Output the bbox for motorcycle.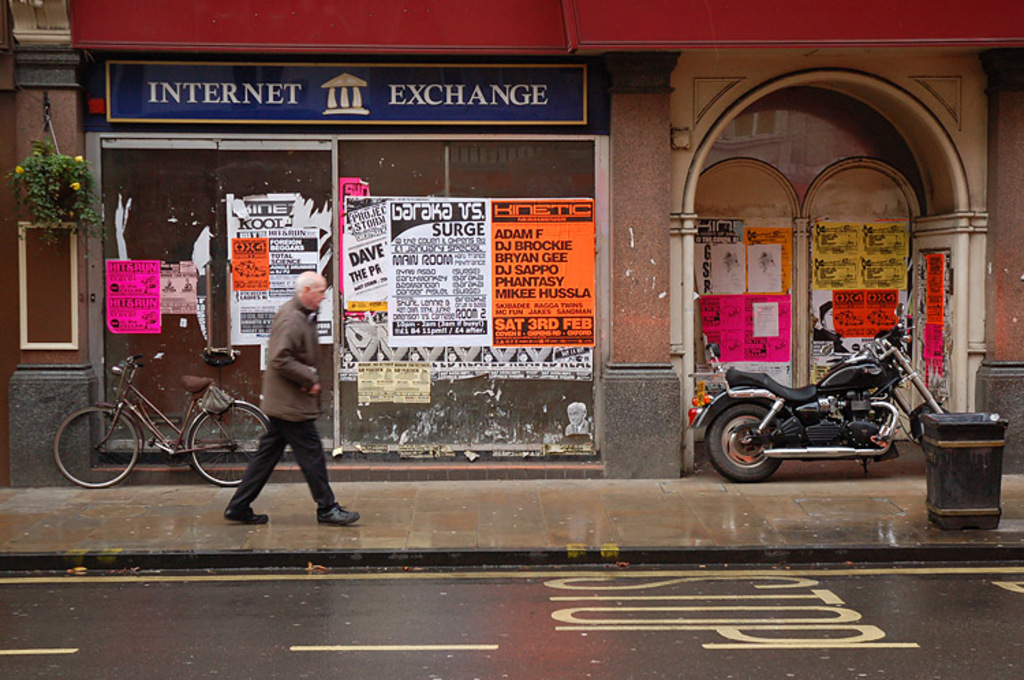
bbox=[707, 339, 933, 483].
